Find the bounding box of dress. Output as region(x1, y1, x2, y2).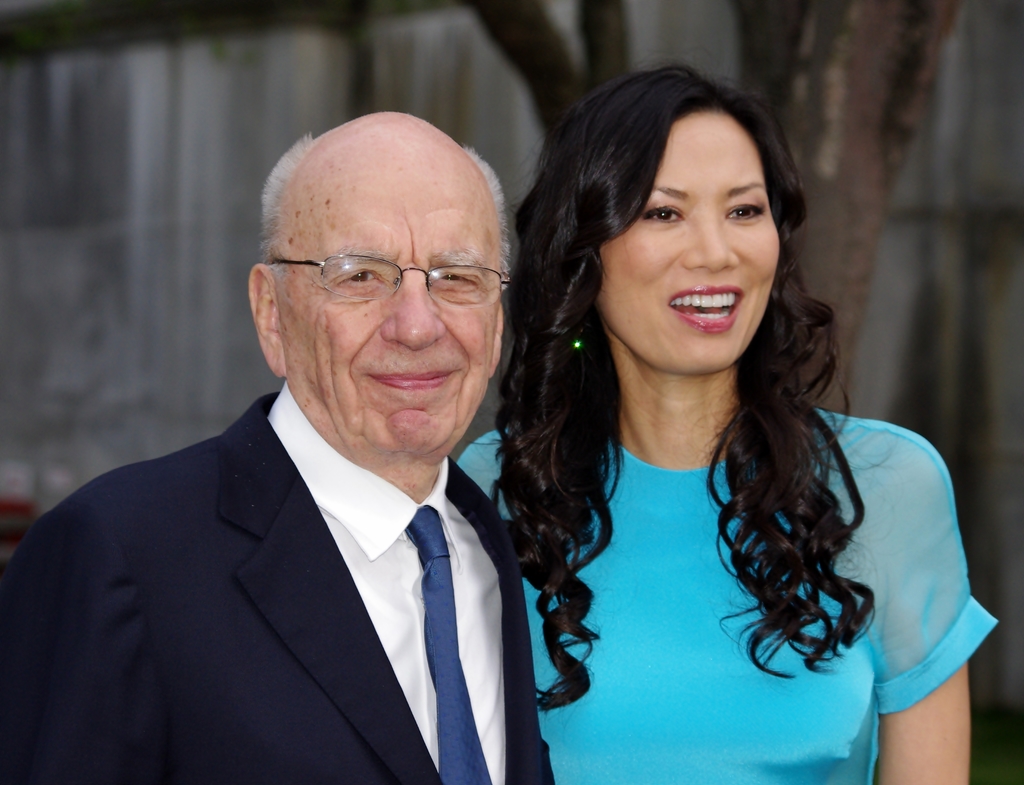
region(455, 408, 1005, 784).
